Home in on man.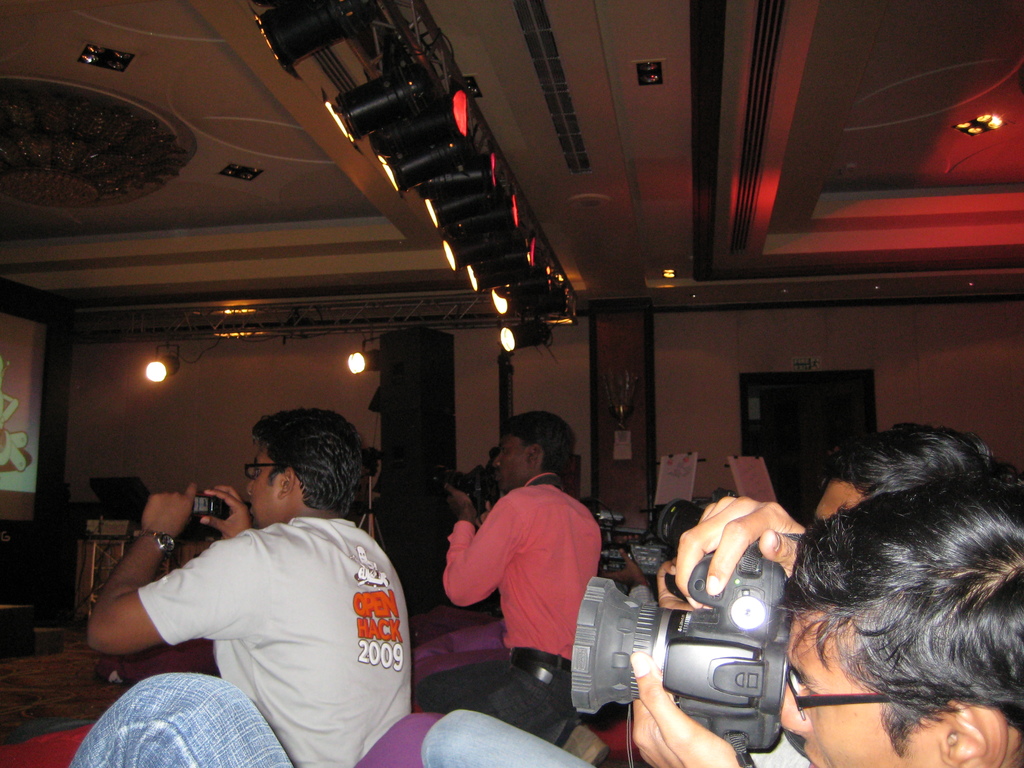
Homed in at locate(408, 408, 604, 740).
